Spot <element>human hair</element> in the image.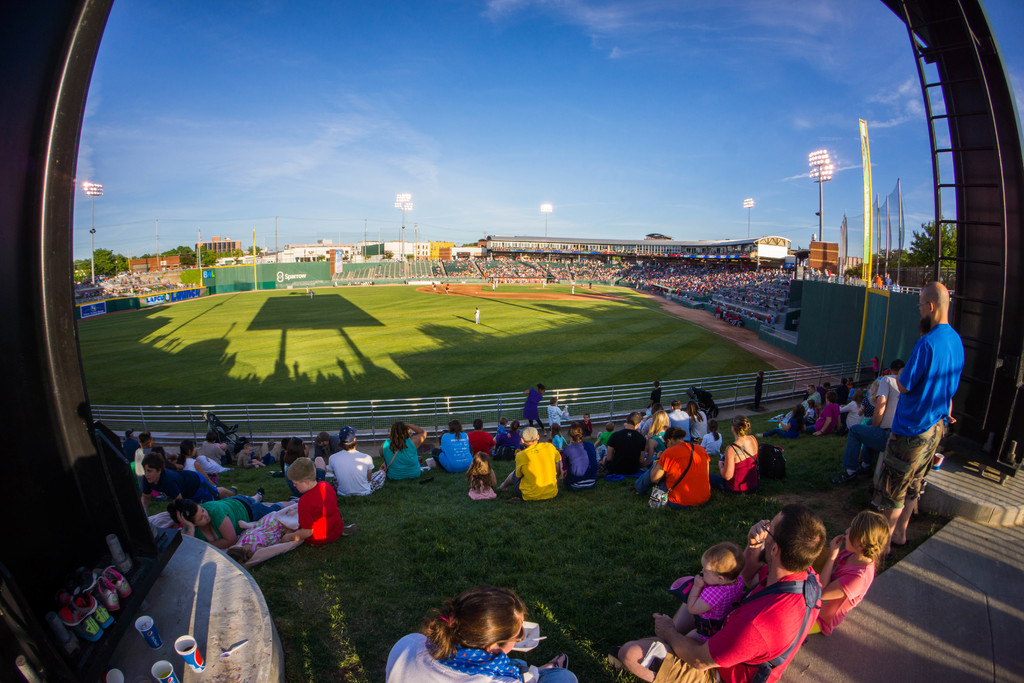
<element>human hair</element> found at pyautogui.locateOnScreen(444, 420, 459, 436).
